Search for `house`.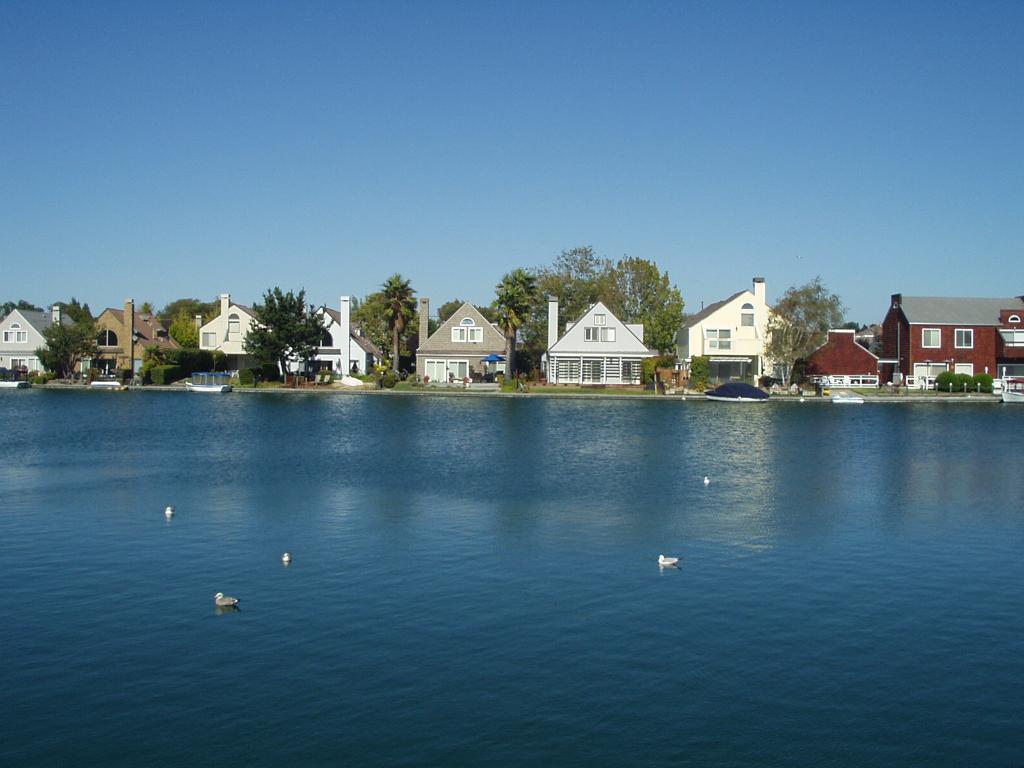
Found at 194, 290, 272, 379.
